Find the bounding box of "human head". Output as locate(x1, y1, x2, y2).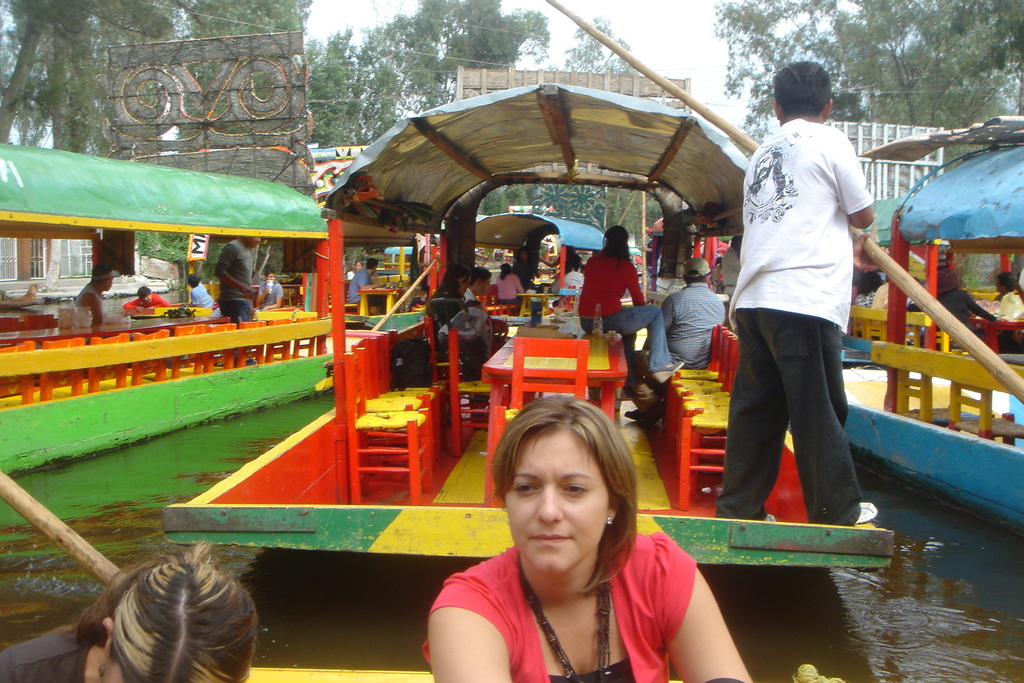
locate(353, 261, 362, 271).
